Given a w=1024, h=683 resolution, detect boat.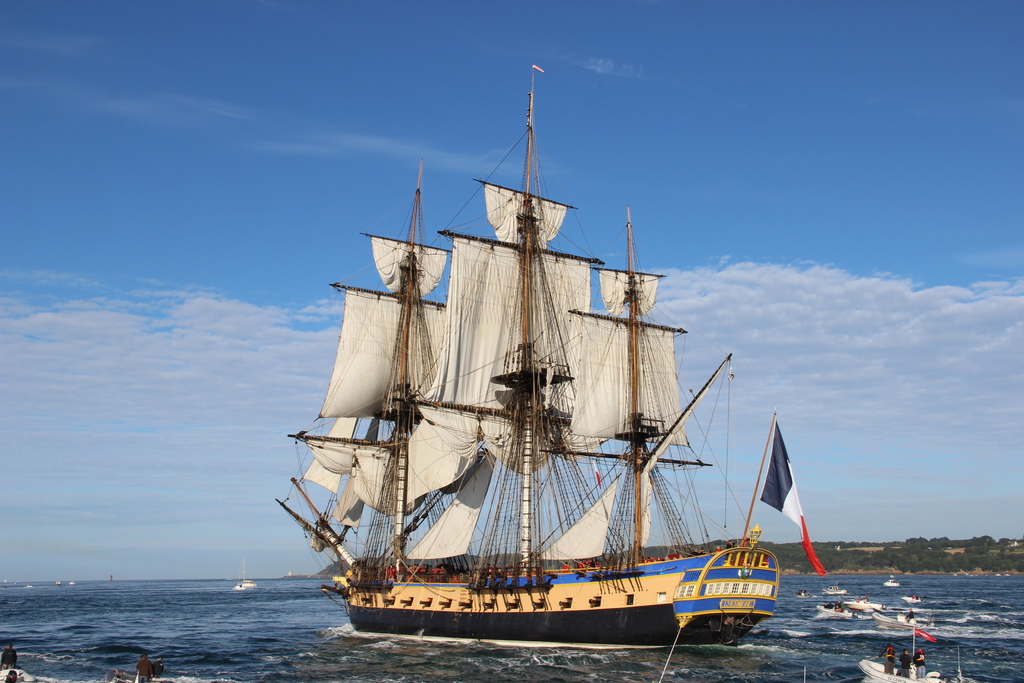
<bbox>848, 594, 878, 616</bbox>.
